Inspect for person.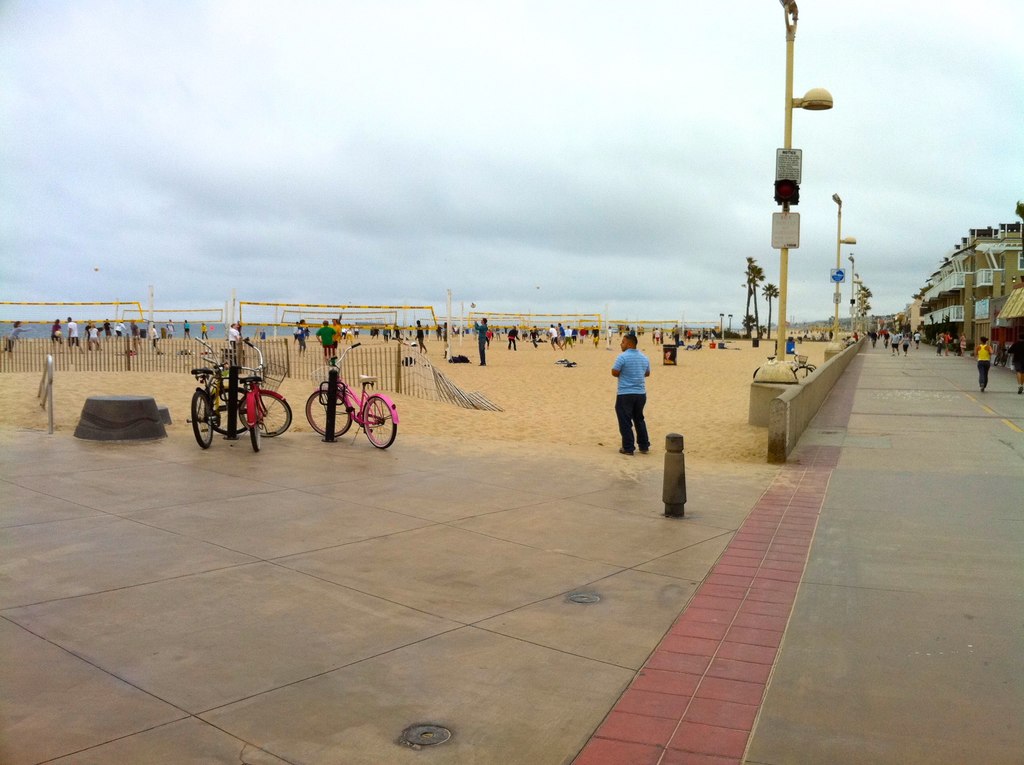
Inspection: 116, 321, 124, 339.
